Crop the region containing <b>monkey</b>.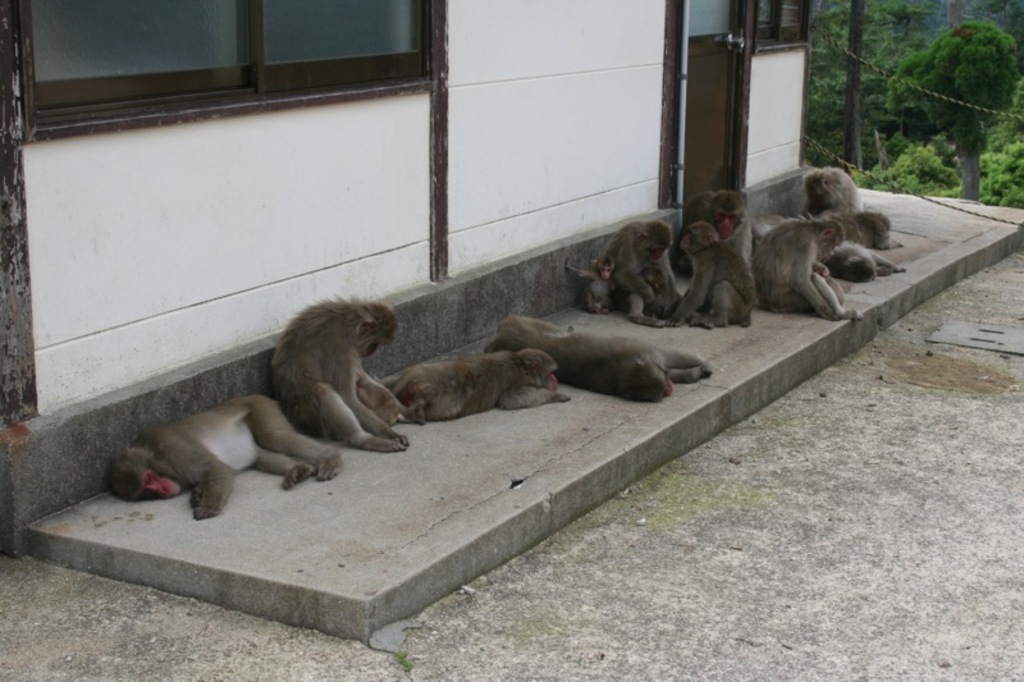
Crop region: crop(104, 400, 355, 498).
